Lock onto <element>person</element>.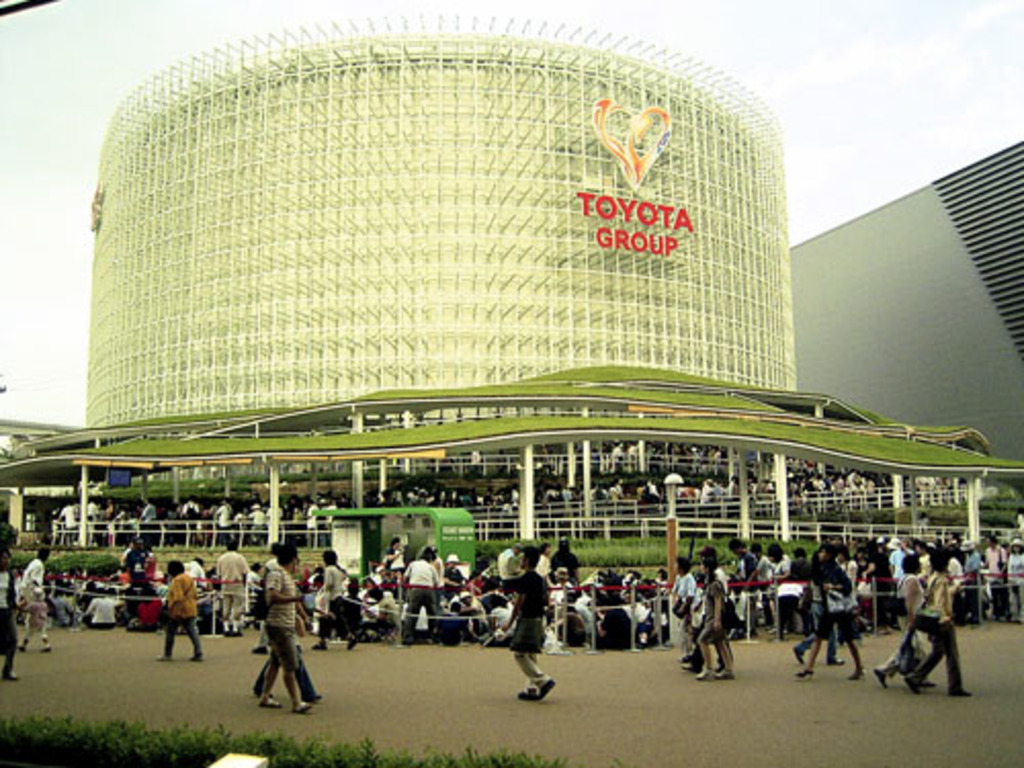
Locked: rect(12, 543, 53, 653).
